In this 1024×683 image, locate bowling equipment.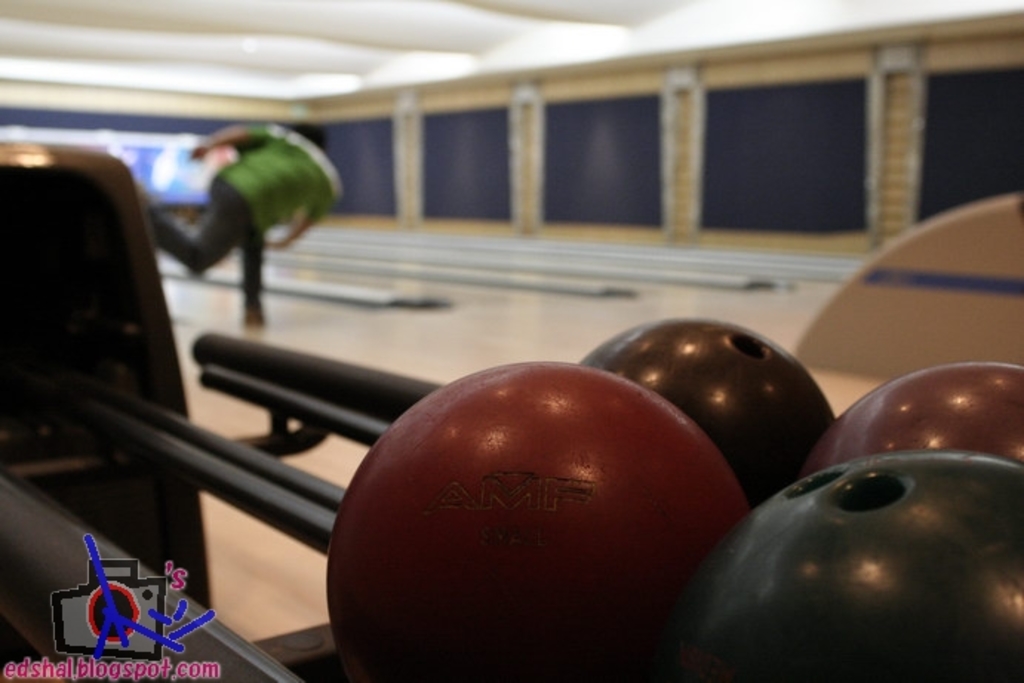
Bounding box: {"x1": 325, "y1": 366, "x2": 742, "y2": 674}.
